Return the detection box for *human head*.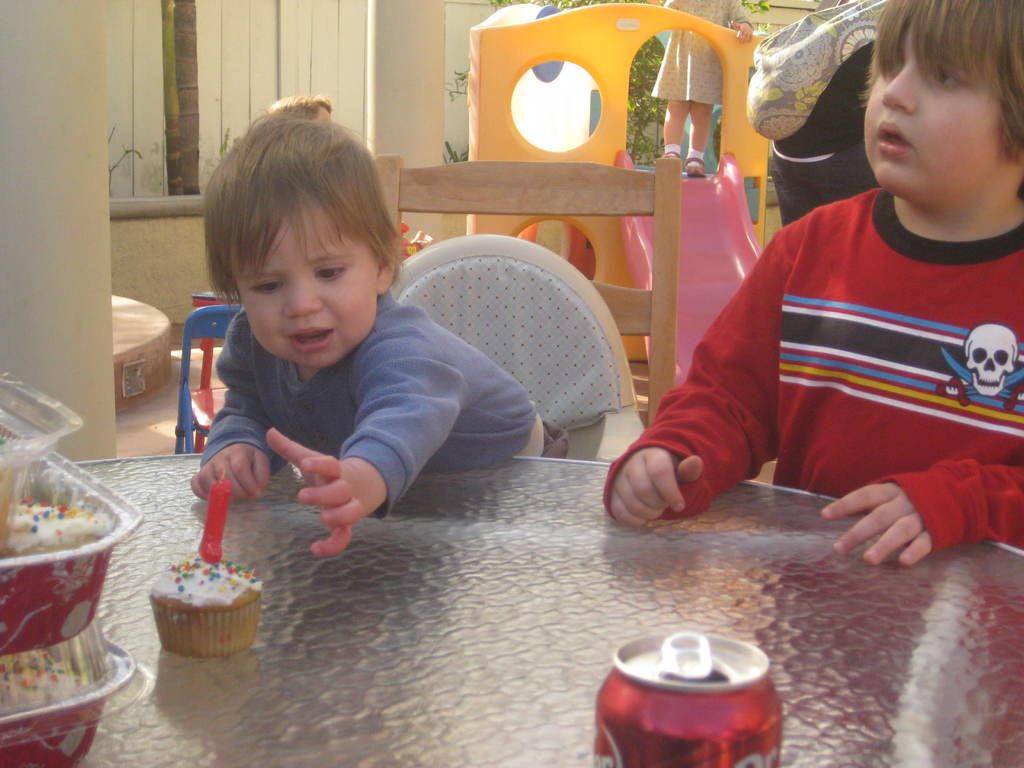
[863, 0, 1023, 210].
